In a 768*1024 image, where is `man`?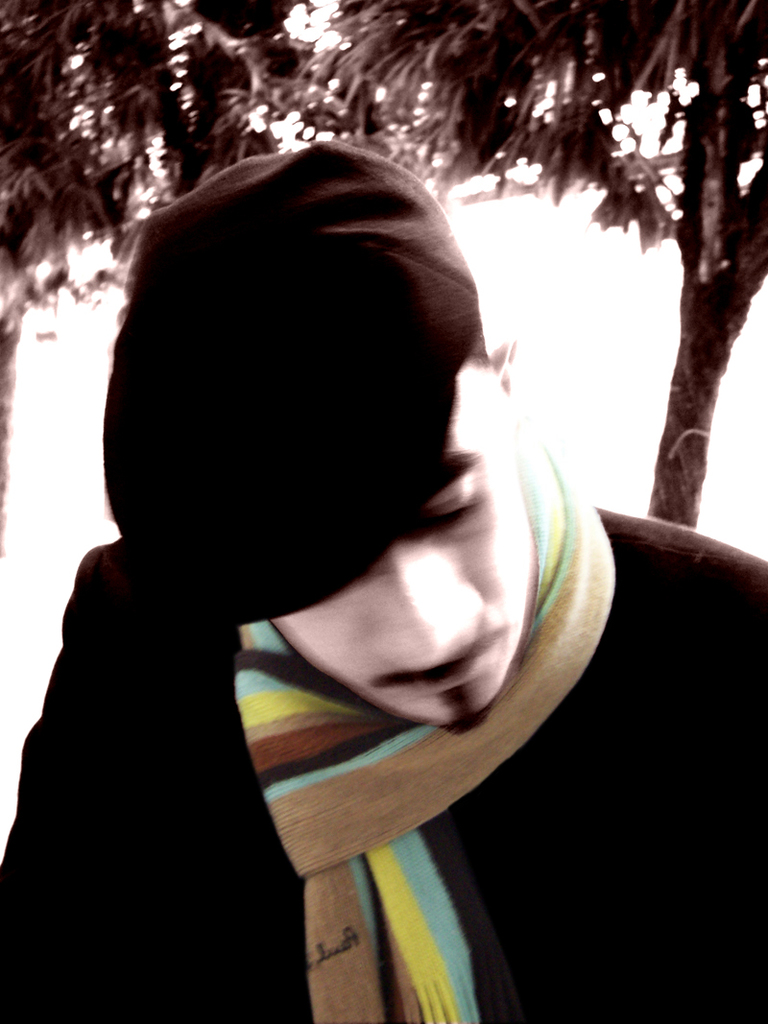
(x1=9, y1=67, x2=648, y2=997).
